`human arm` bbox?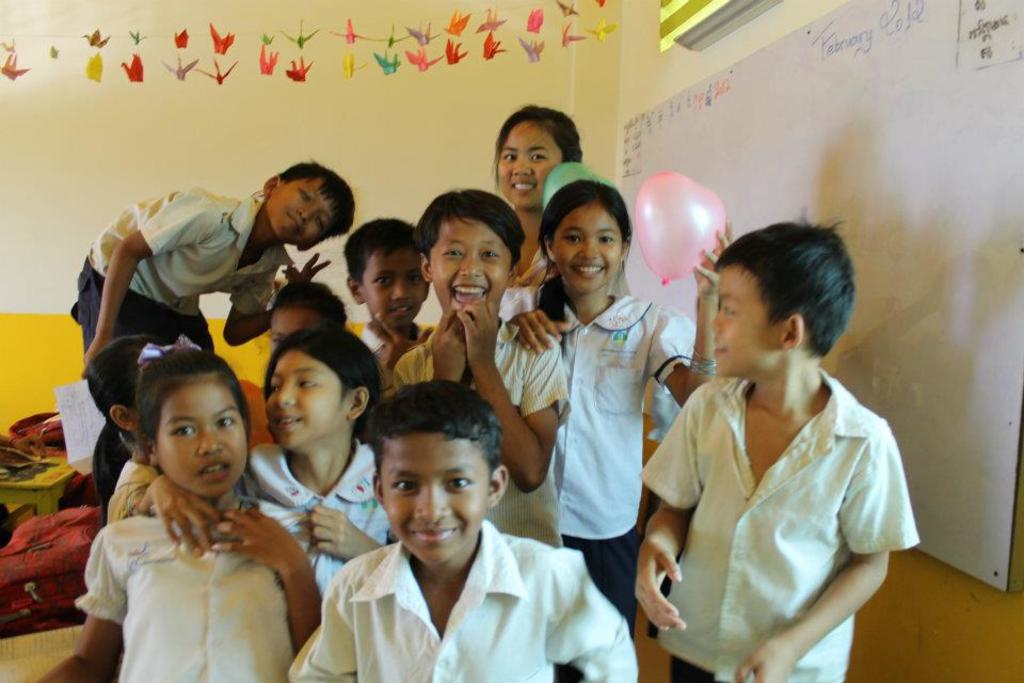
box=[222, 245, 332, 349]
